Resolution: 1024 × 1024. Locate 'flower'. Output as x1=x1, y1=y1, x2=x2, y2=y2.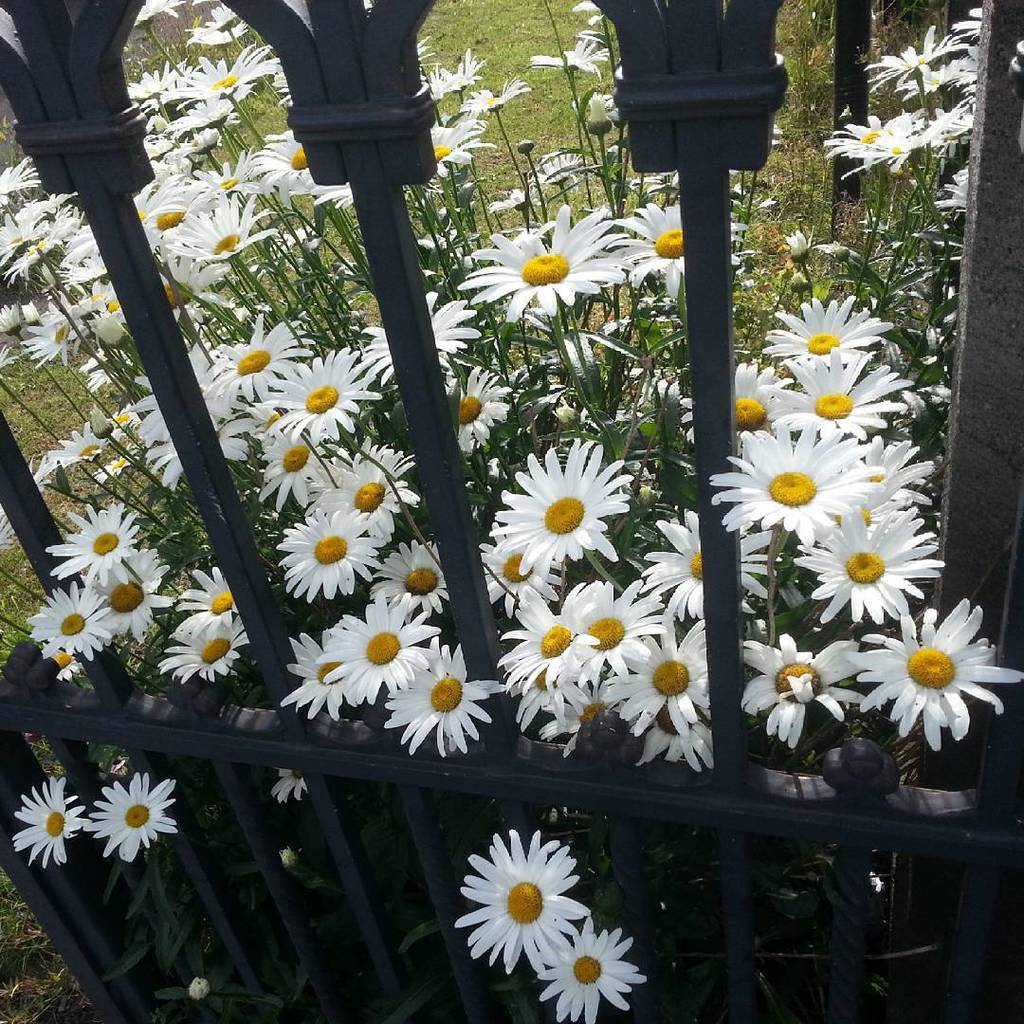
x1=539, y1=916, x2=647, y2=1023.
